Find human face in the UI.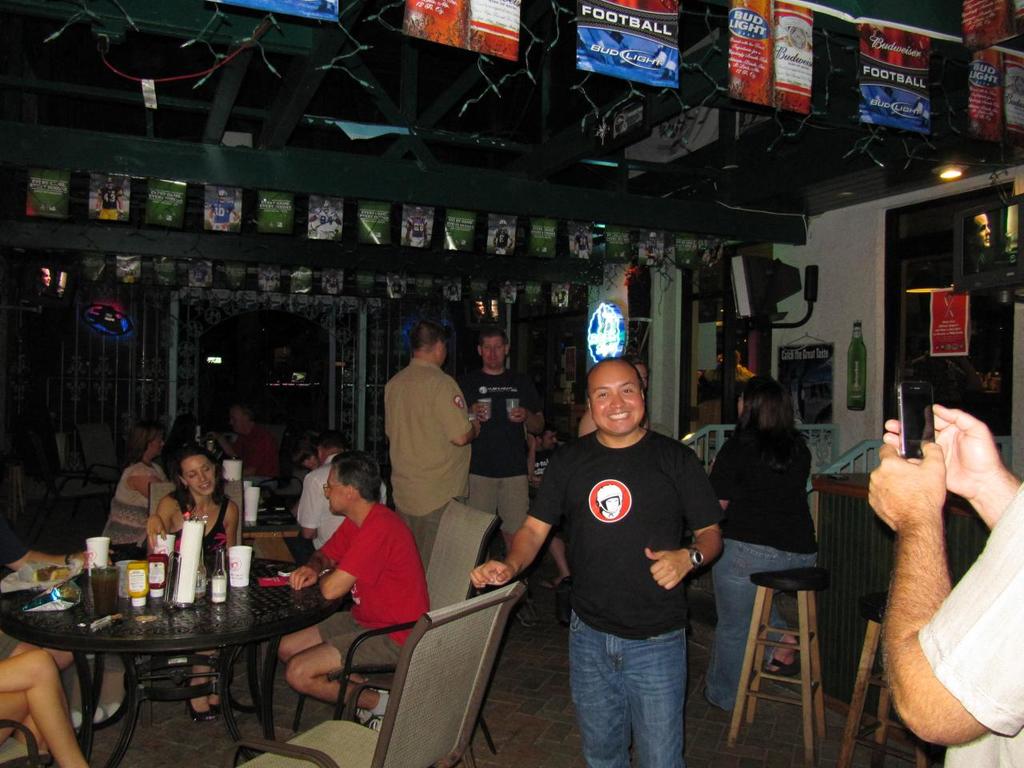
UI element at <bbox>586, 361, 642, 437</bbox>.
